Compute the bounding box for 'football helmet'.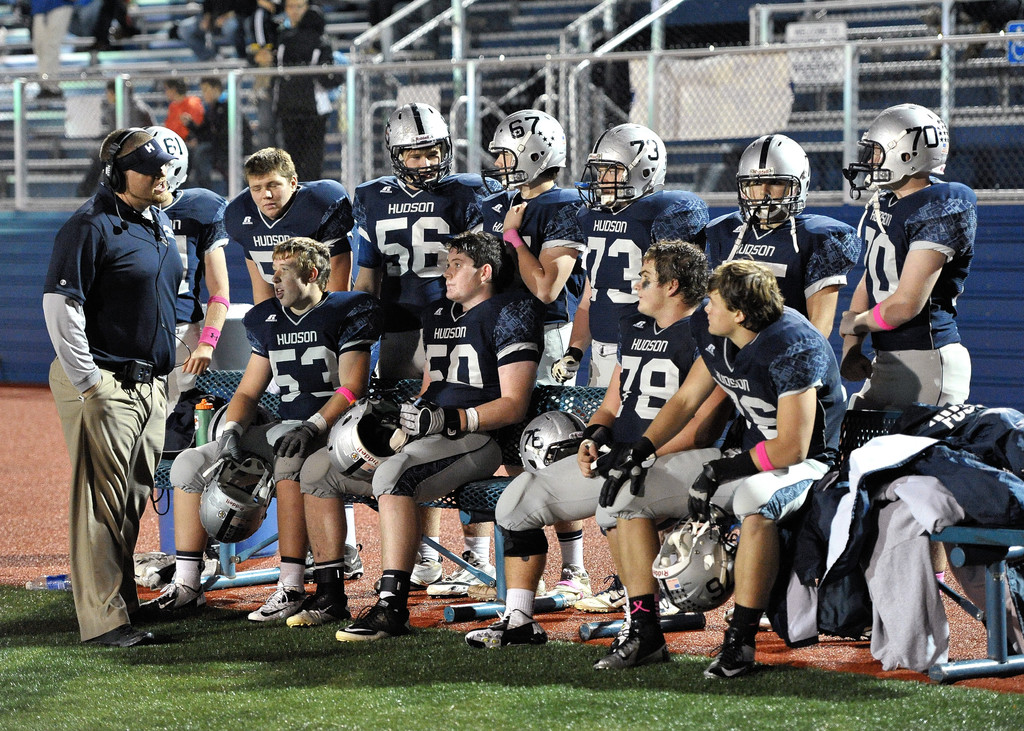
(left=650, top=514, right=748, bottom=620).
